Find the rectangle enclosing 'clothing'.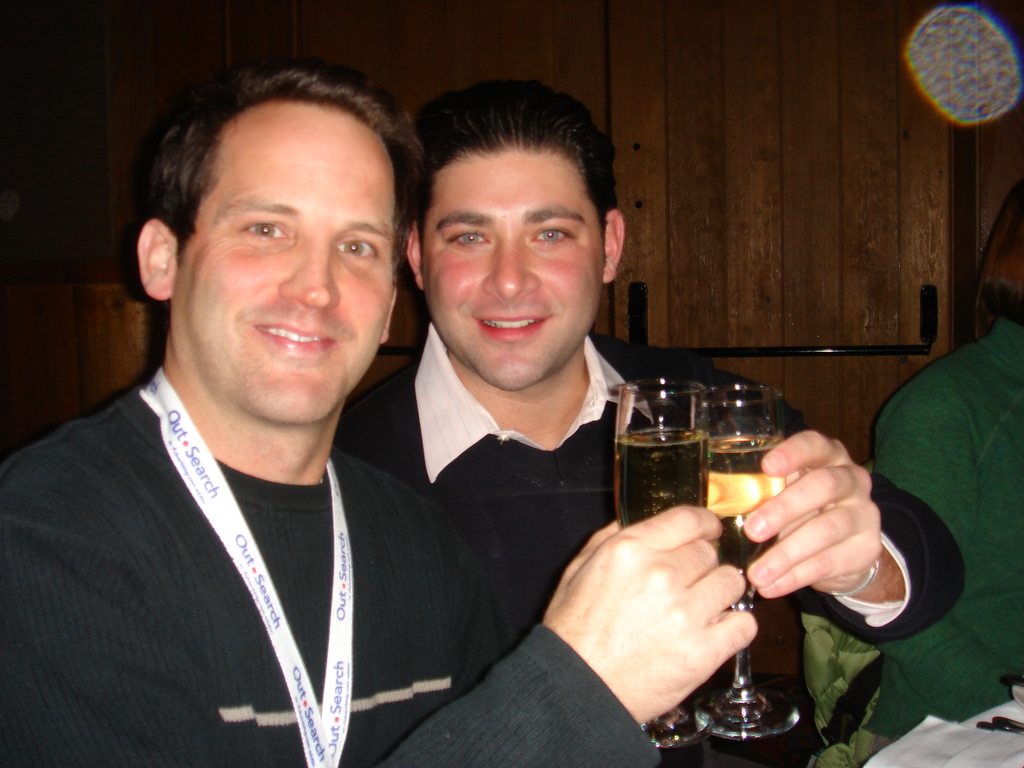
869/318/1023/742.
